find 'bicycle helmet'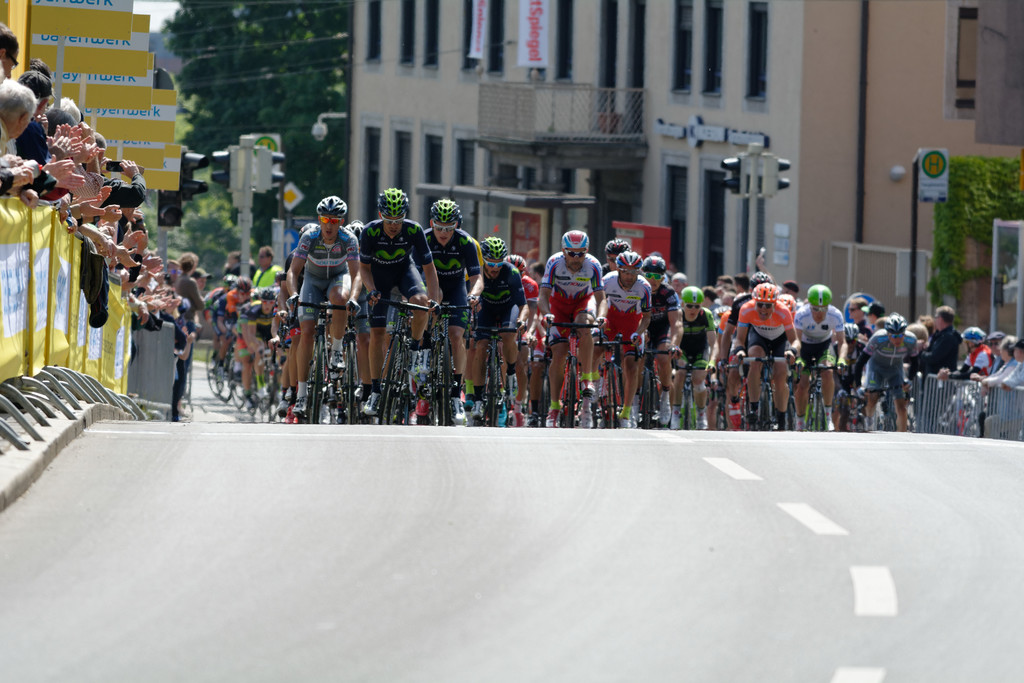
429,200,462,220
